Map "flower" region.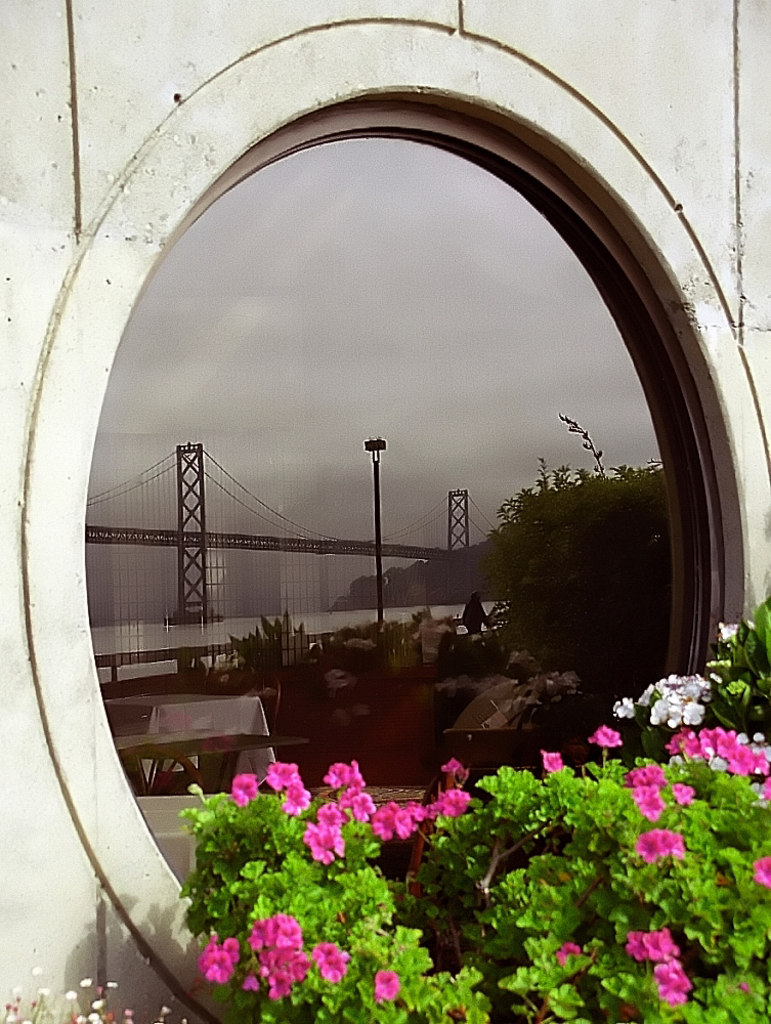
Mapped to pyautogui.locateOnScreen(228, 776, 260, 805).
